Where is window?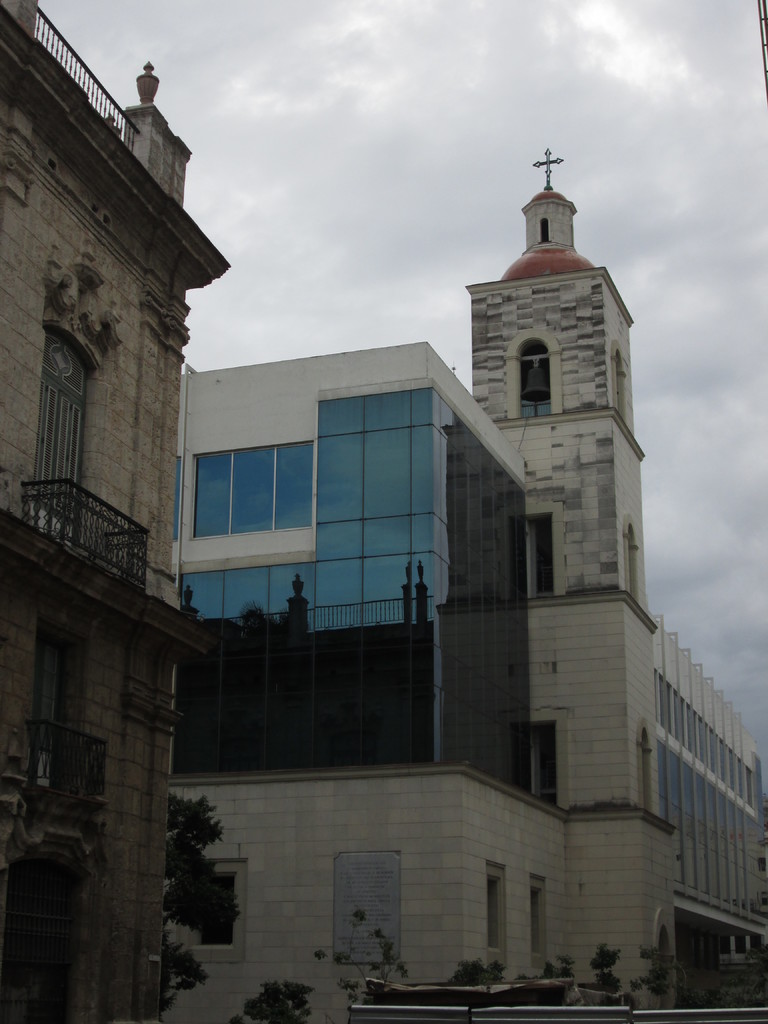
bbox=(534, 722, 559, 806).
